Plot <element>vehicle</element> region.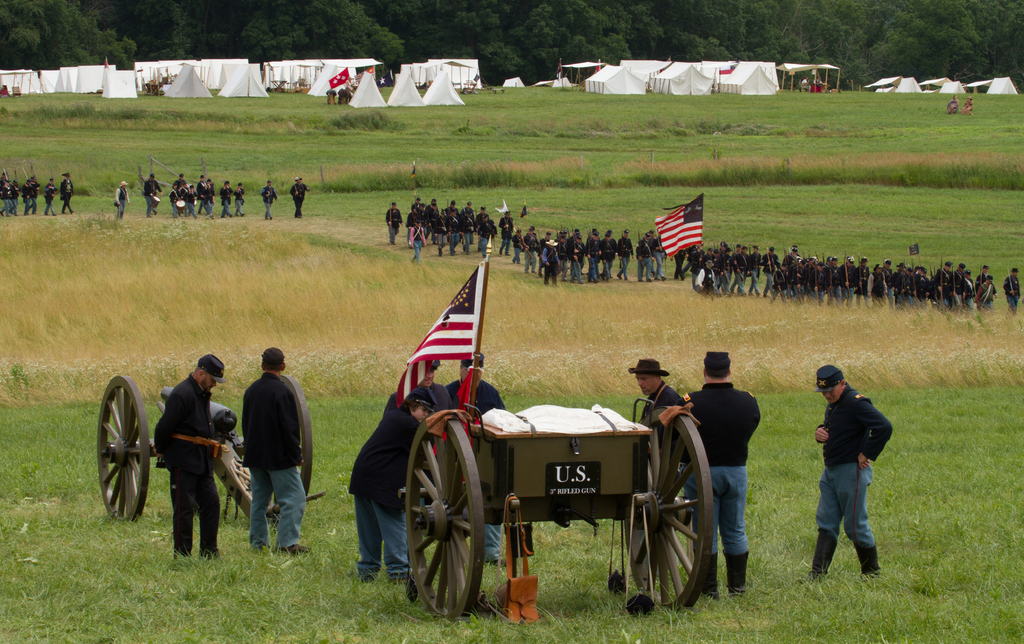
Plotted at [x1=405, y1=396, x2=715, y2=623].
